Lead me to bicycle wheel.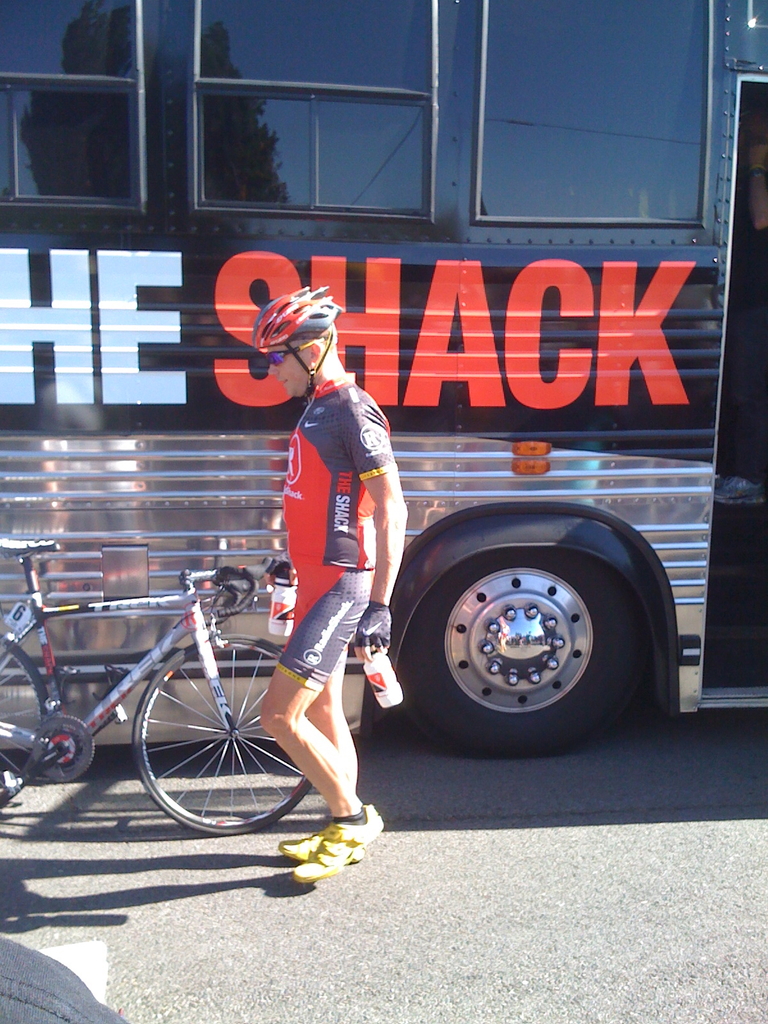
Lead to 0/630/54/812.
